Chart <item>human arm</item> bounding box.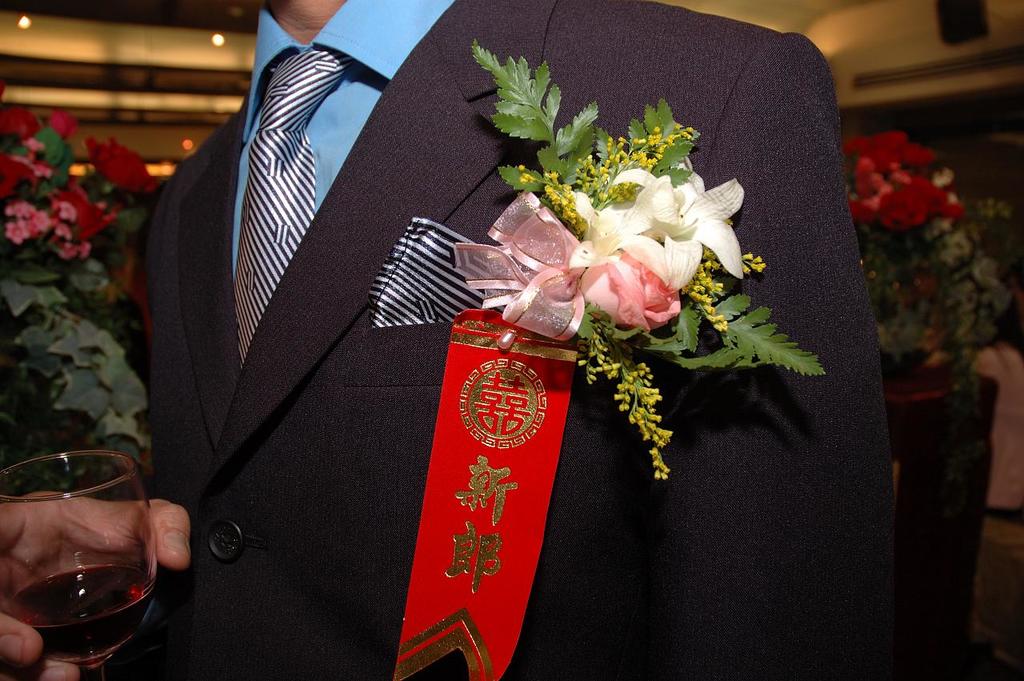
Charted: [656, 38, 893, 672].
